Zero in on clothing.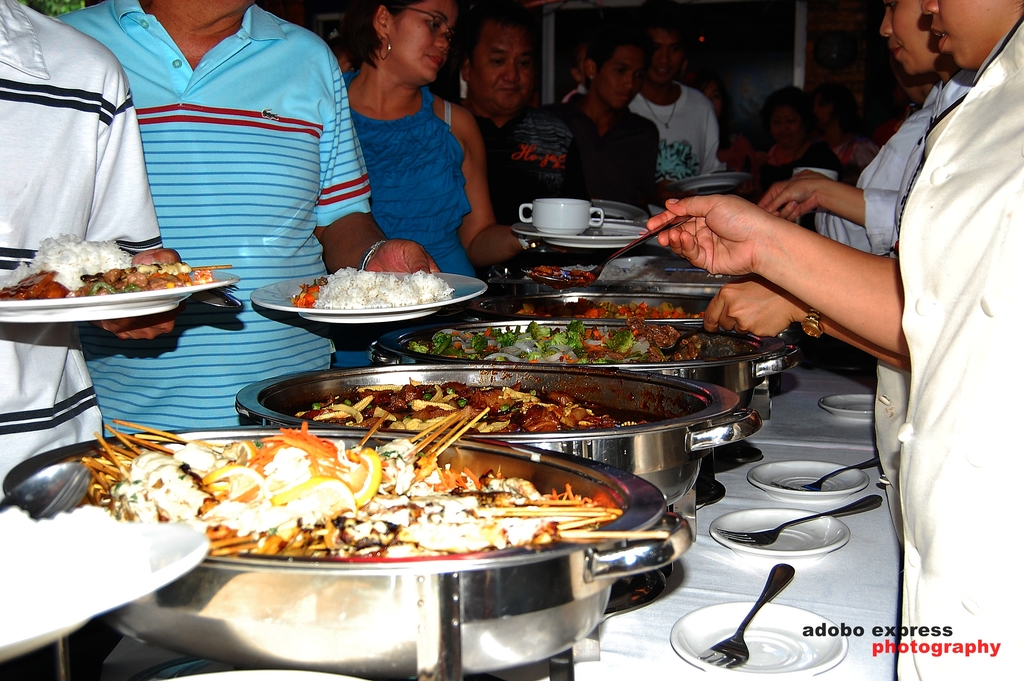
Zeroed in: Rect(796, 85, 939, 254).
